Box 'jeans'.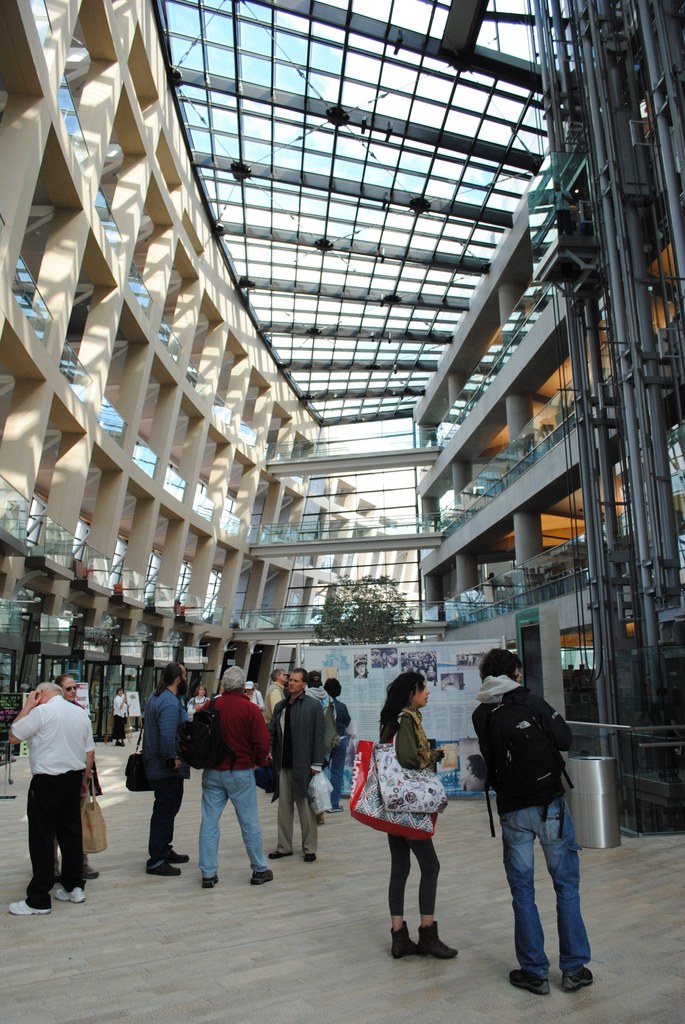
x1=177, y1=762, x2=262, y2=877.
